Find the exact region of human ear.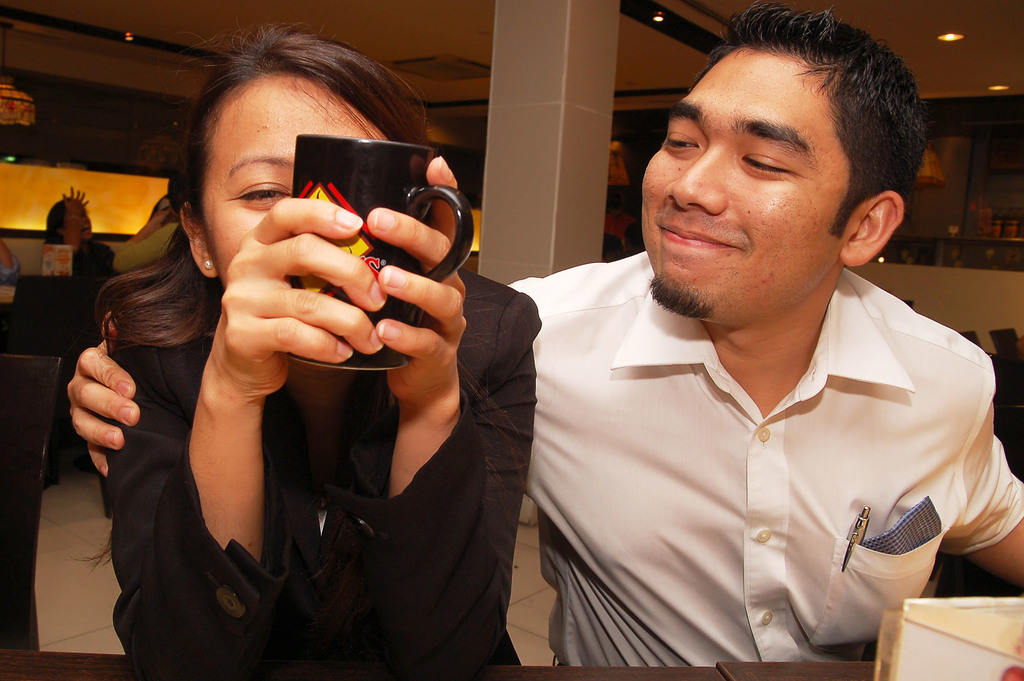
Exact region: box=[843, 193, 904, 267].
